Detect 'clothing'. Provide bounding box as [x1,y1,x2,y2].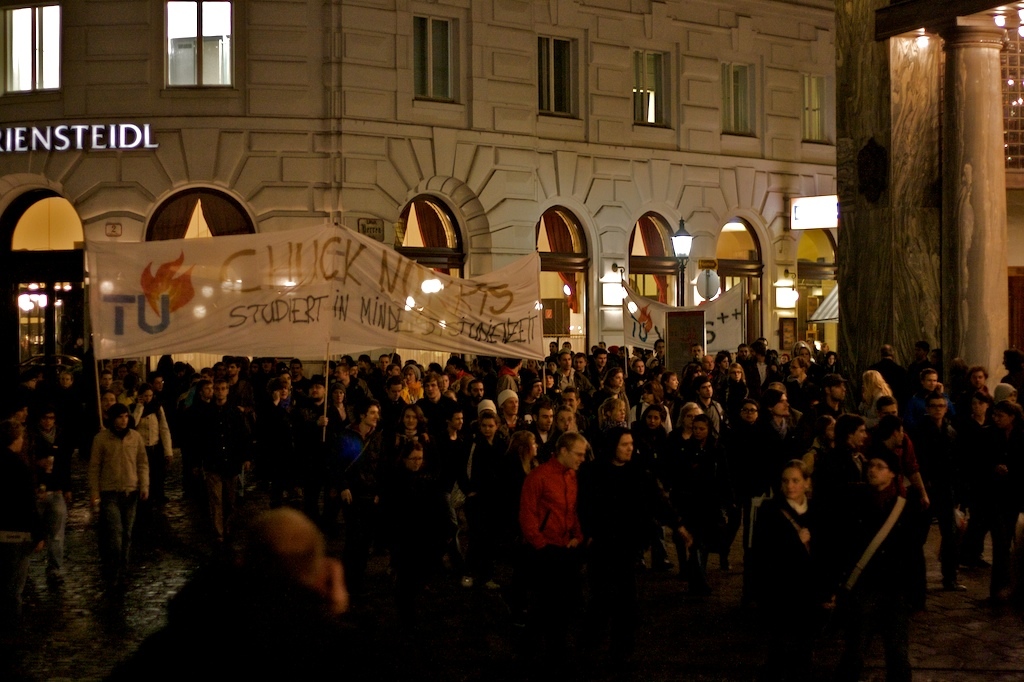
[965,425,997,568].
